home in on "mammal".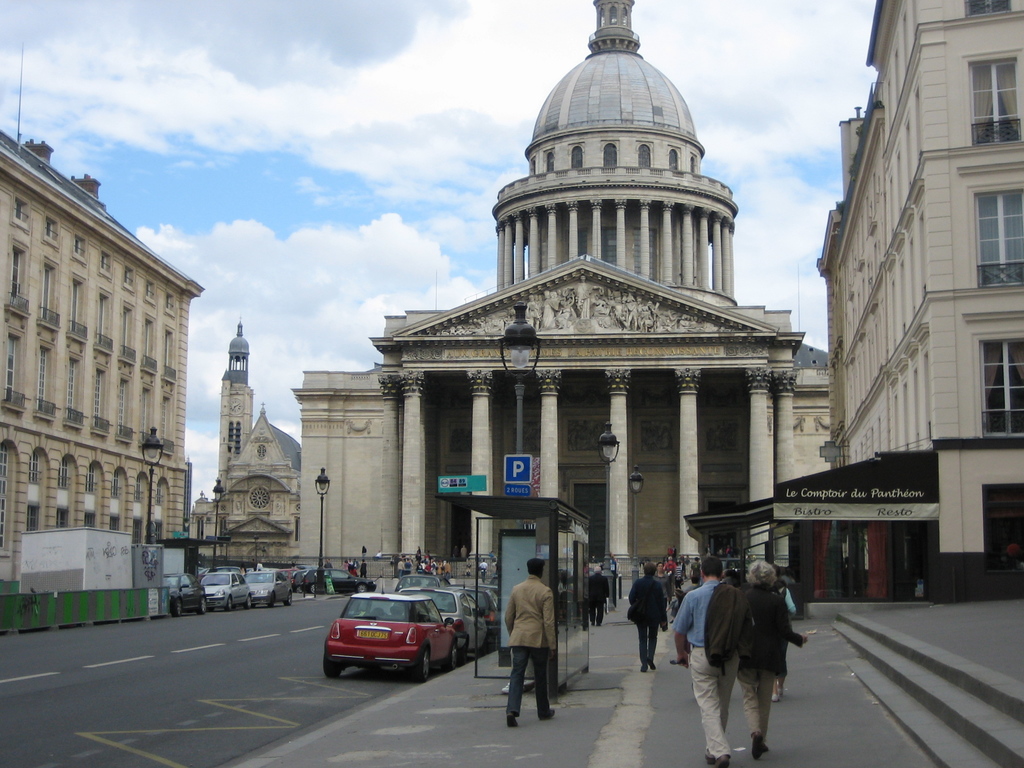
Homed in at [left=345, top=557, right=349, bottom=568].
